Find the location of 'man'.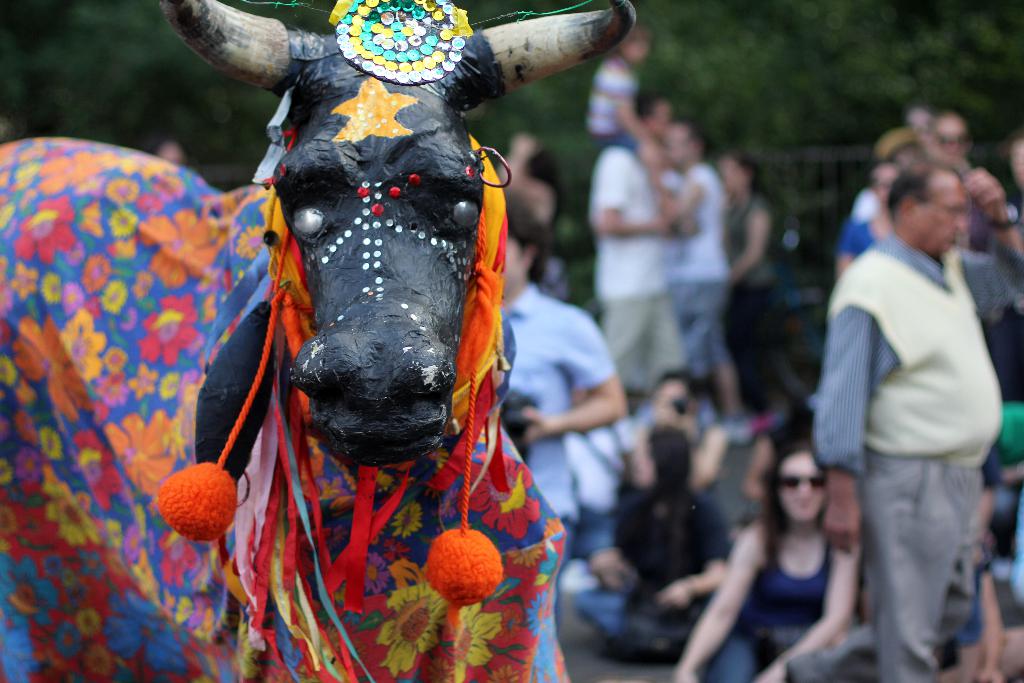
Location: BBox(807, 118, 1011, 682).
